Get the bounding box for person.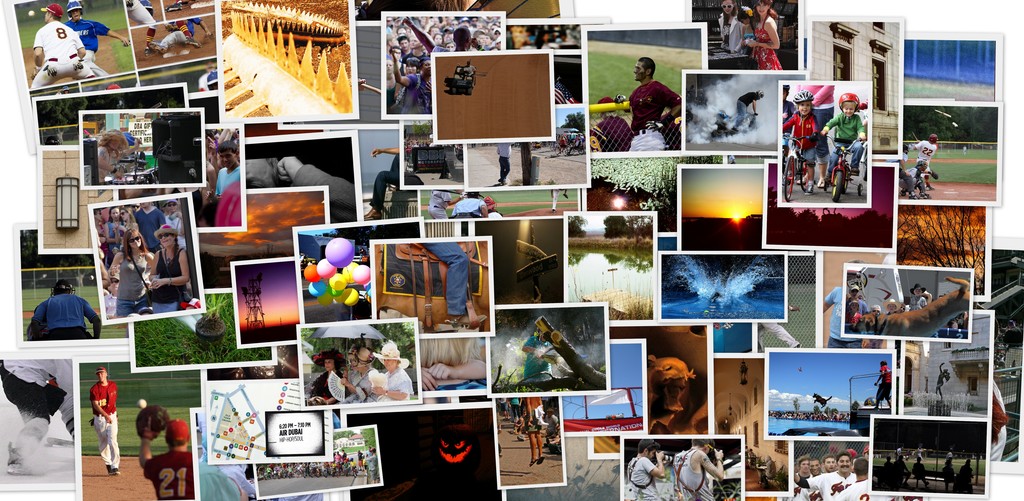
677/443/727/498.
